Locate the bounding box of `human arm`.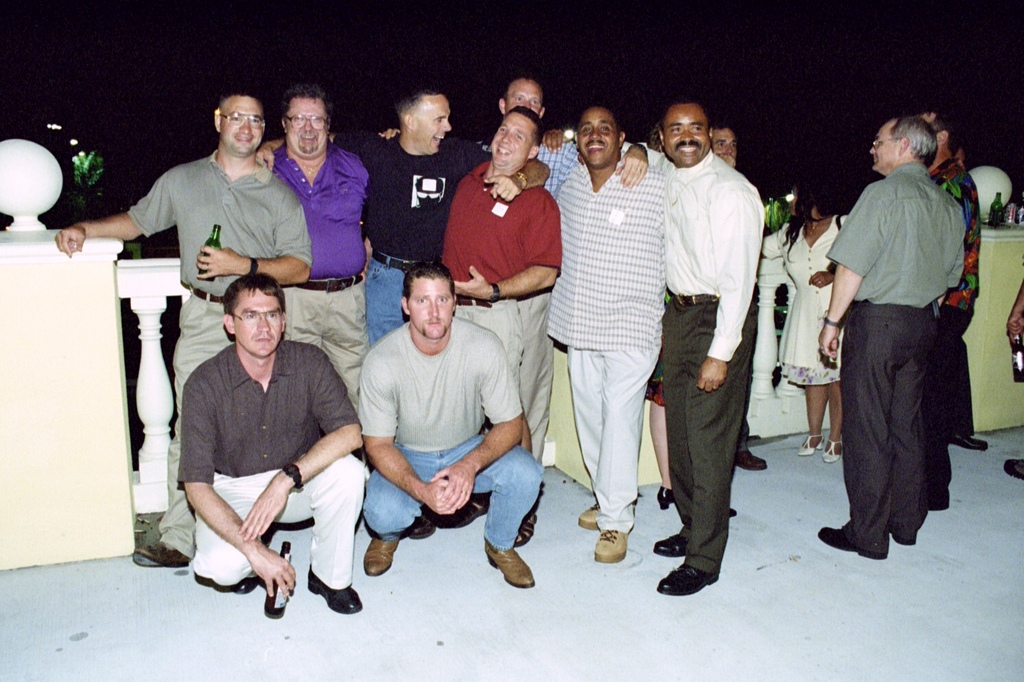
Bounding box: l=543, t=127, r=571, b=150.
